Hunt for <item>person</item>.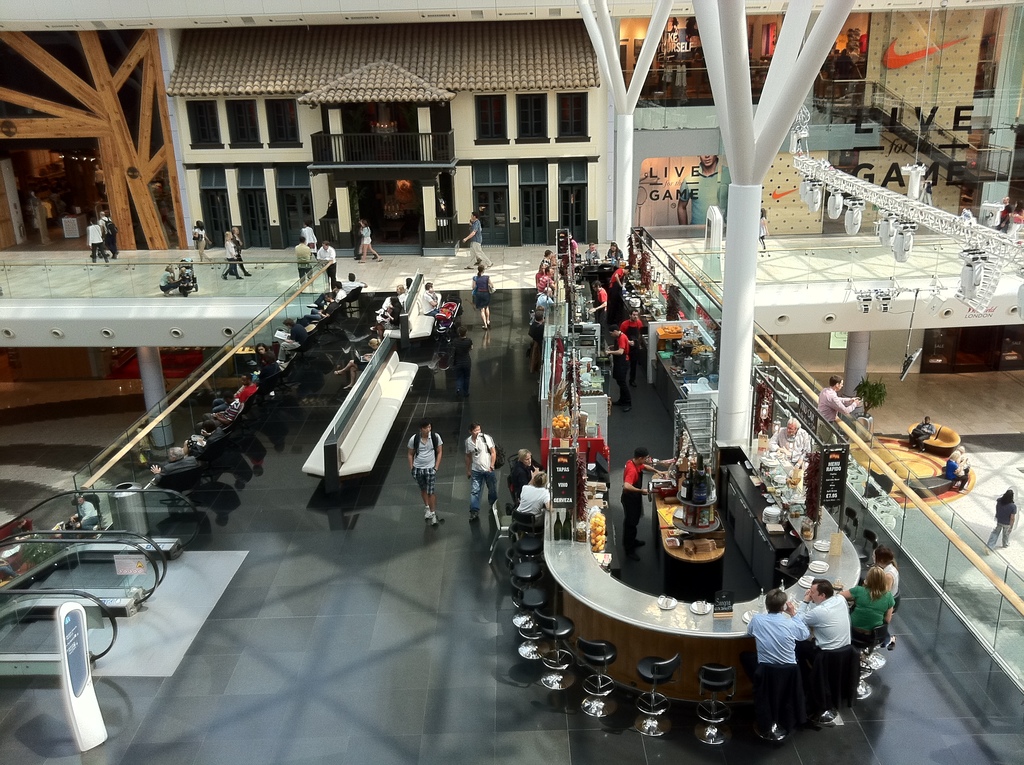
Hunted down at (585, 243, 602, 266).
